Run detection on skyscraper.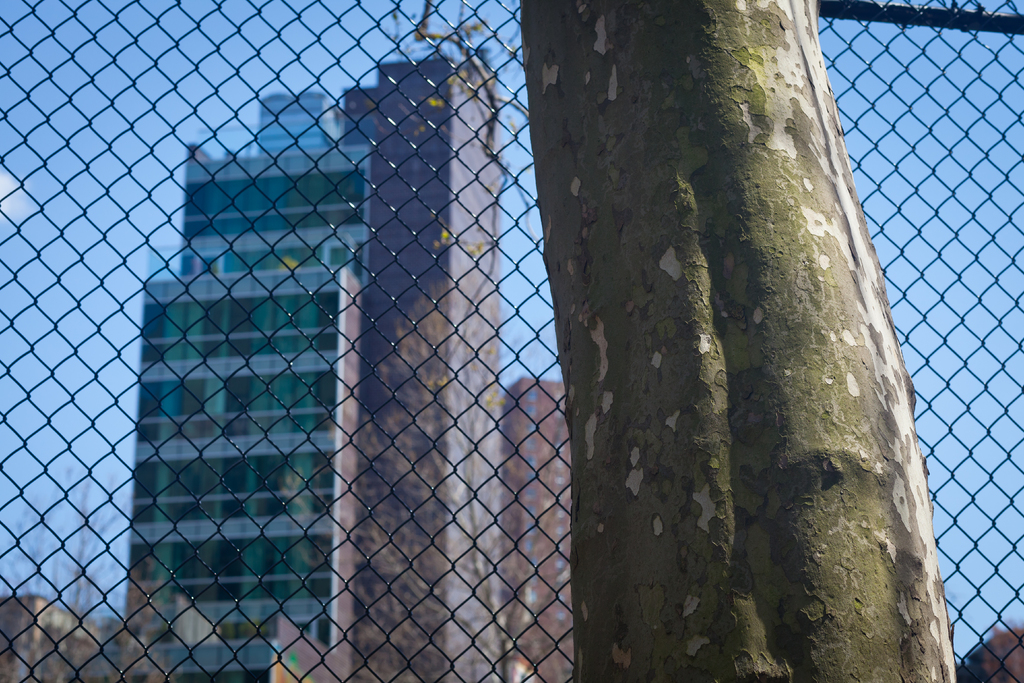
Result: pyautogui.locateOnScreen(517, 378, 571, 679).
